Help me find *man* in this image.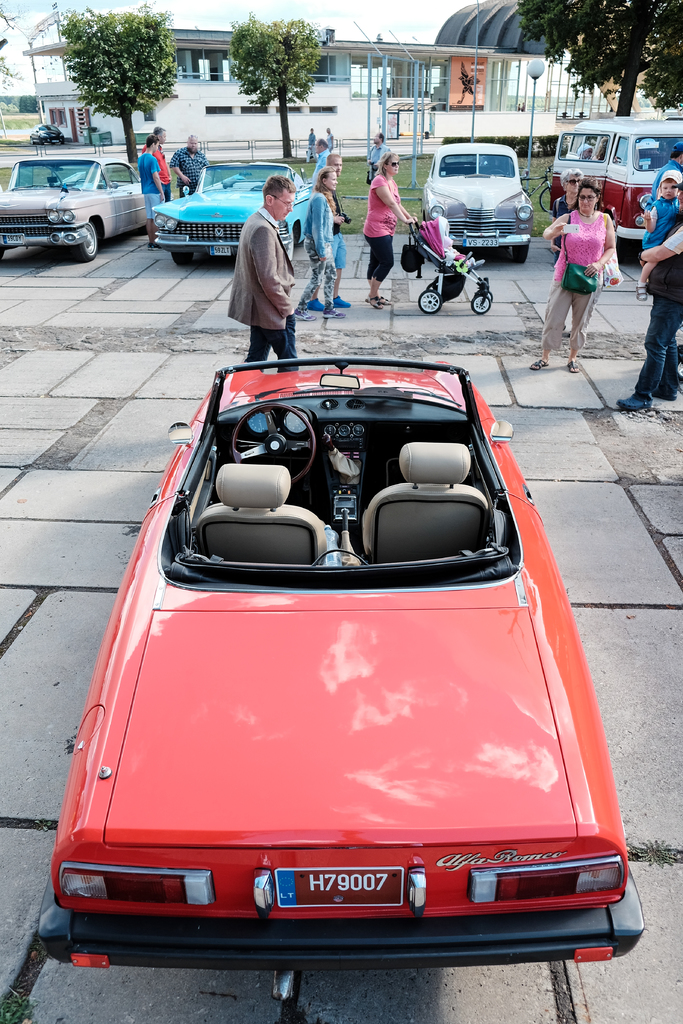
Found it: {"x1": 654, "y1": 141, "x2": 682, "y2": 260}.
